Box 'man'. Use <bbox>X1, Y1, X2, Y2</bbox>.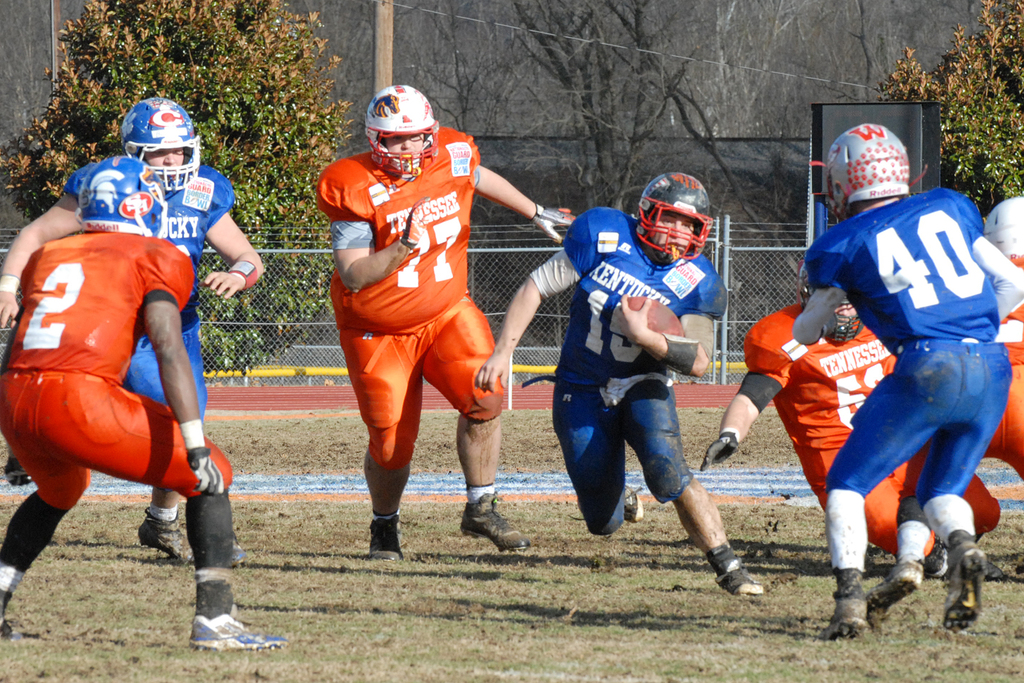
<bbox>316, 77, 582, 577</bbox>.
